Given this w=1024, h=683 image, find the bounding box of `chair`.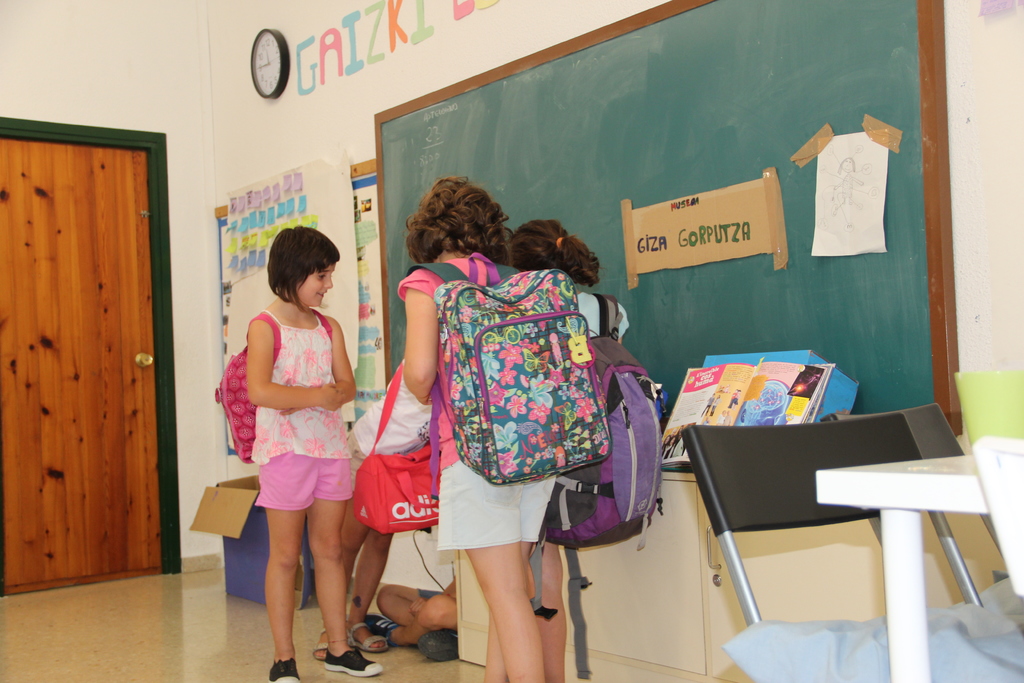
(x1=836, y1=410, x2=1016, y2=619).
